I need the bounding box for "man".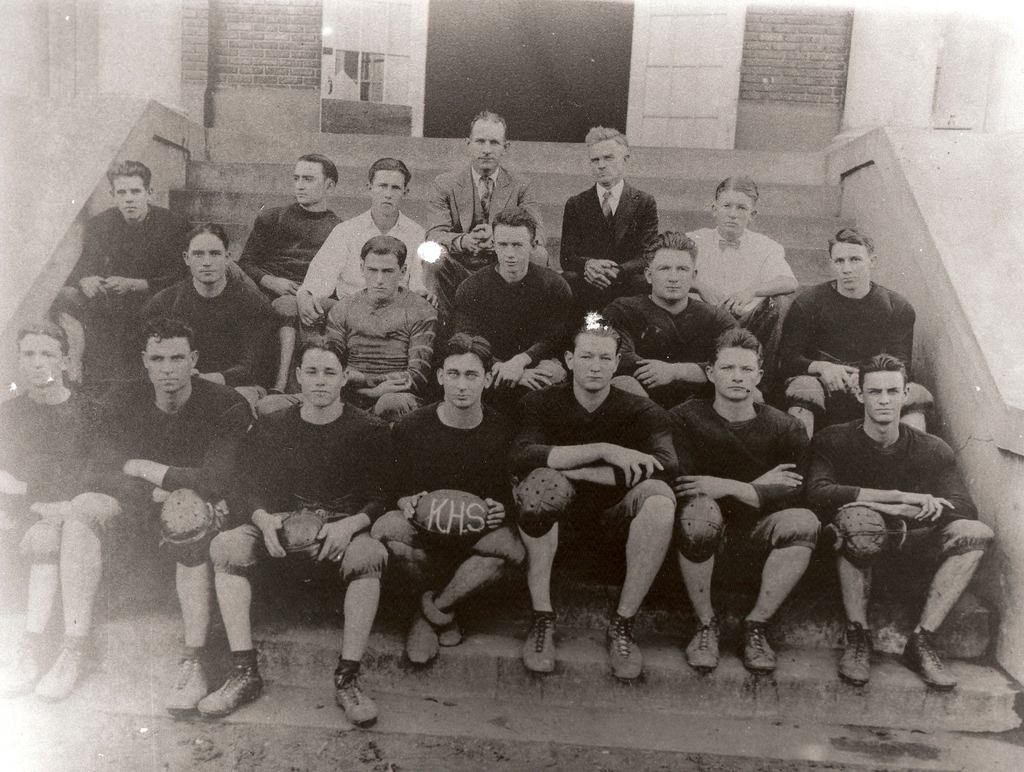
Here it is: 317/239/445/433.
